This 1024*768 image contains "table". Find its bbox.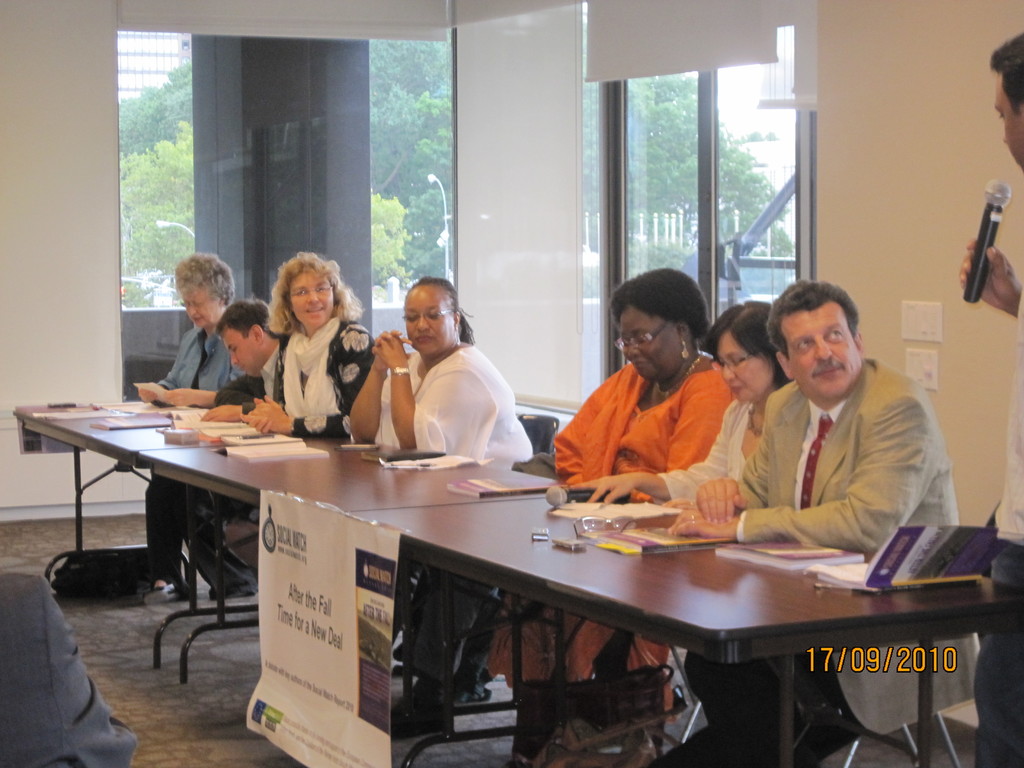
BBox(136, 431, 559, 736).
